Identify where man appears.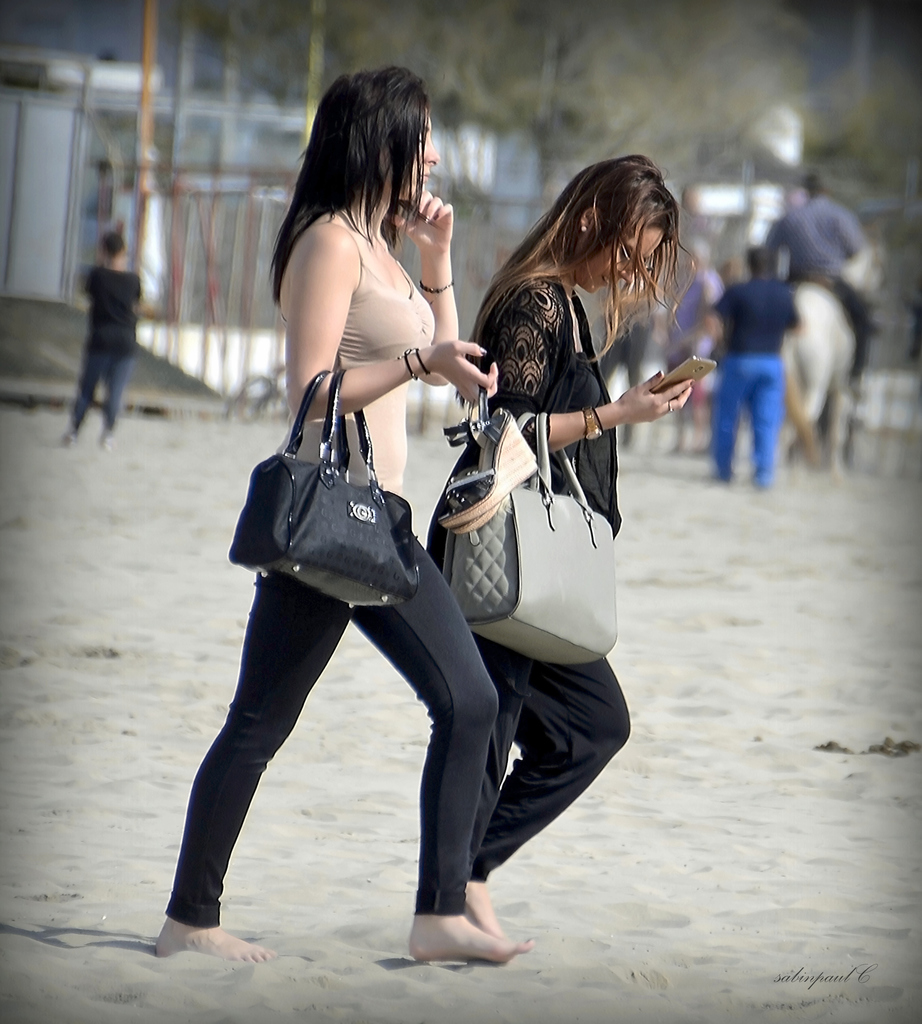
Appears at <box>703,232,803,494</box>.
